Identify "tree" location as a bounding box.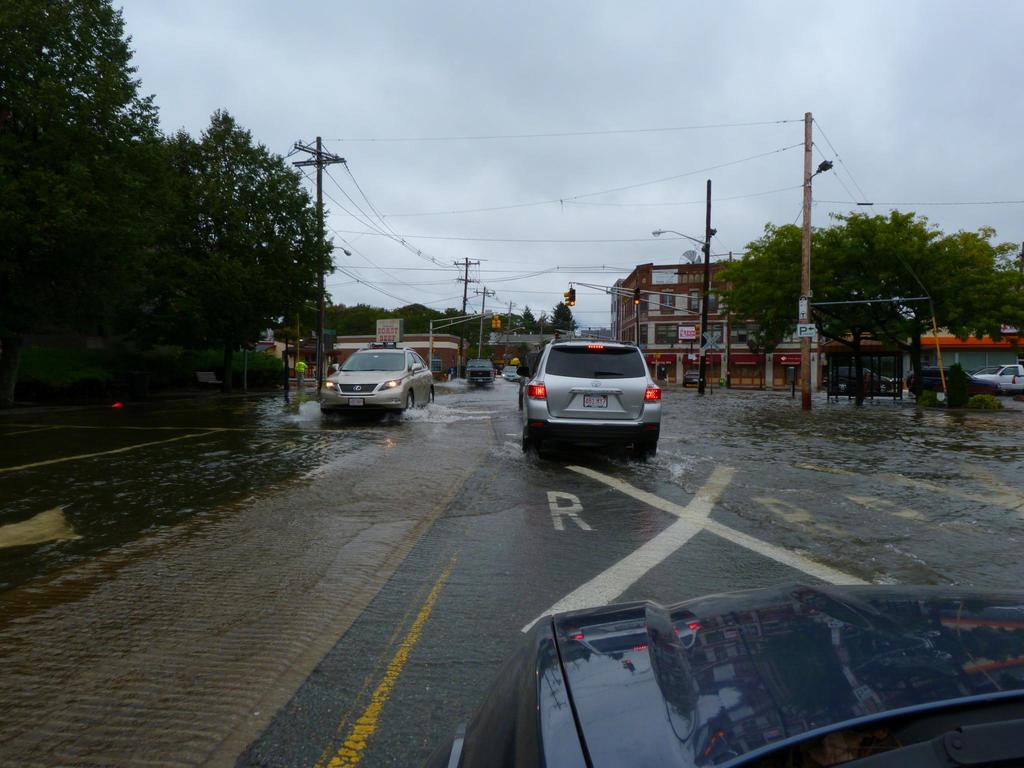
bbox(129, 106, 352, 394).
